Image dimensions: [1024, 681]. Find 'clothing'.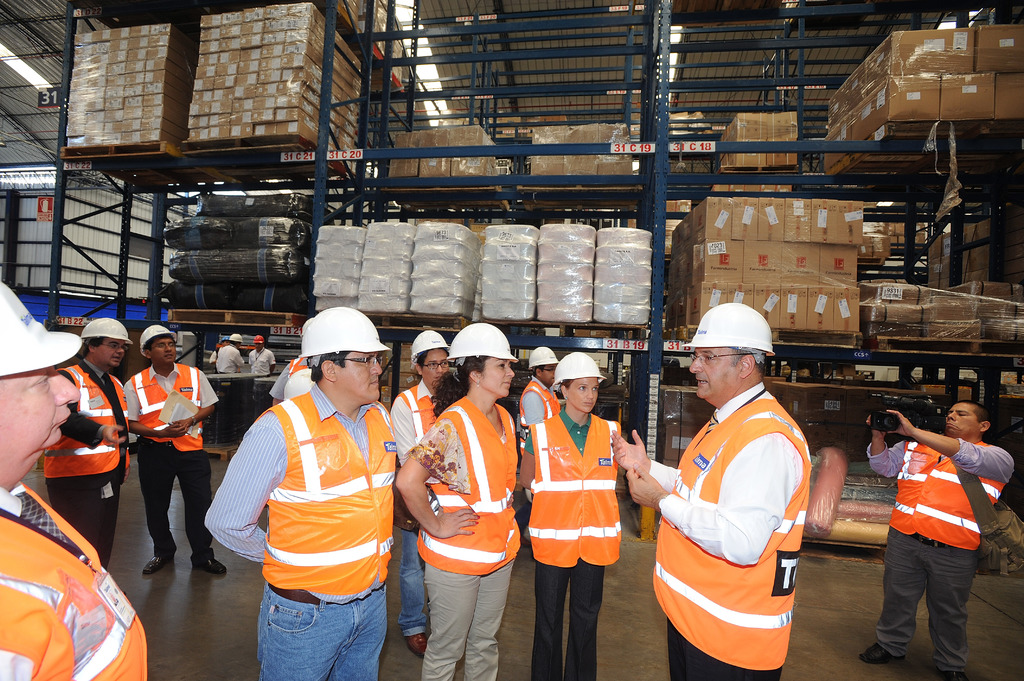
877,524,977,673.
